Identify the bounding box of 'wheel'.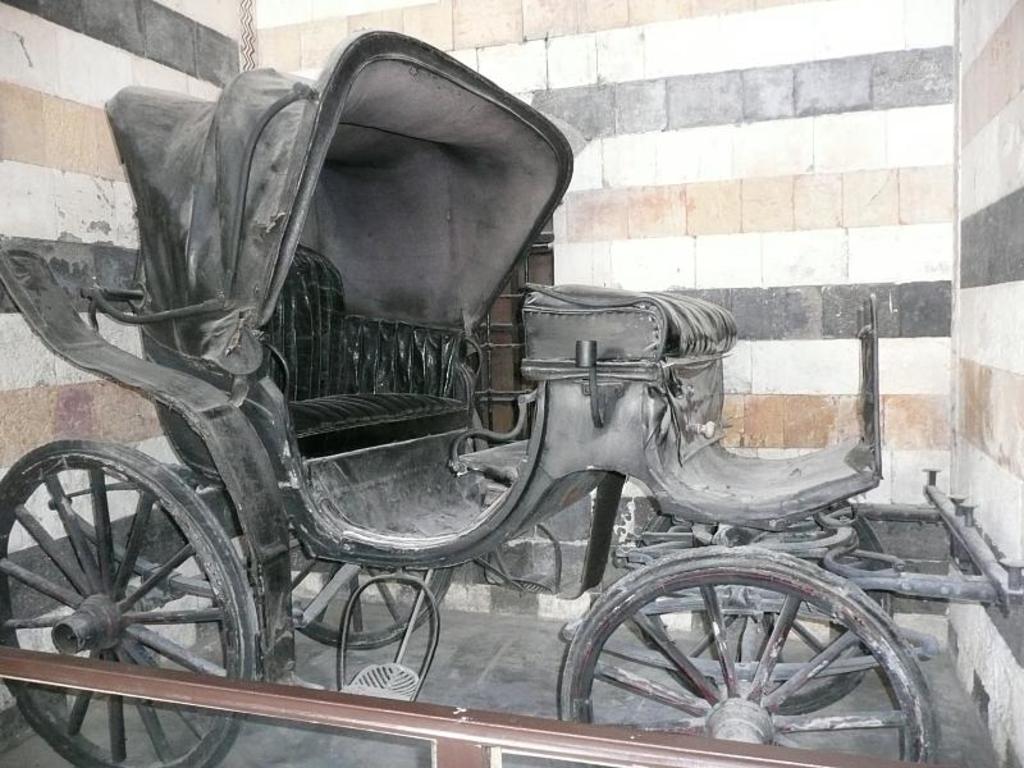
0/438/247/767.
